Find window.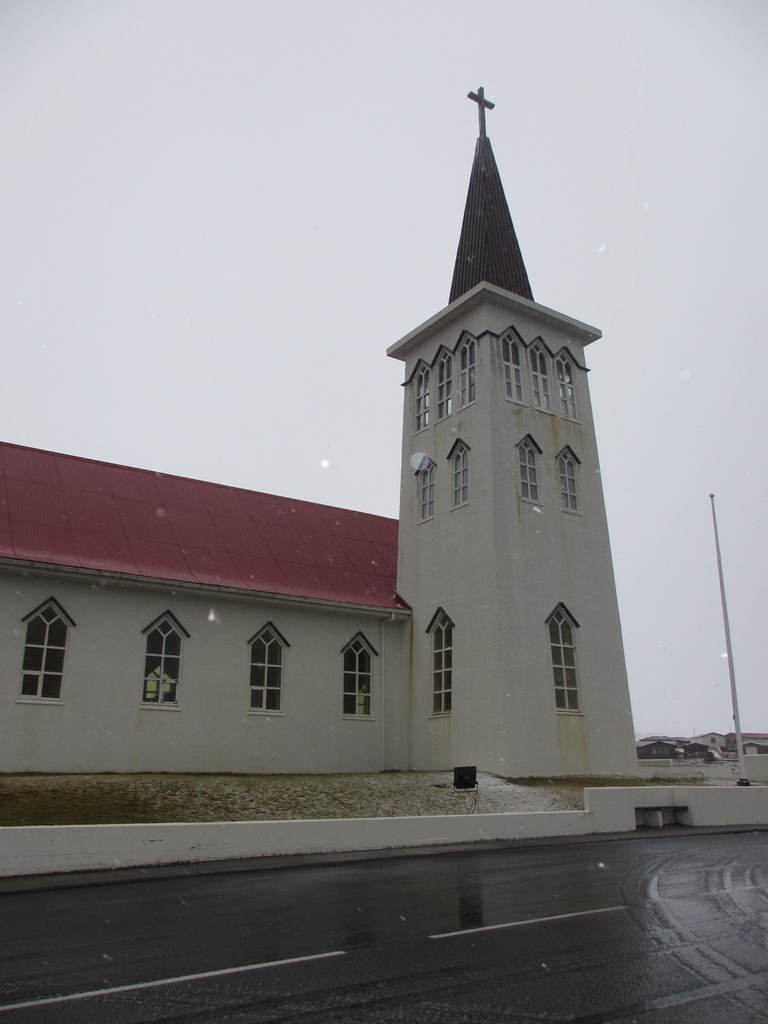
<bbox>250, 614, 283, 715</bbox>.
